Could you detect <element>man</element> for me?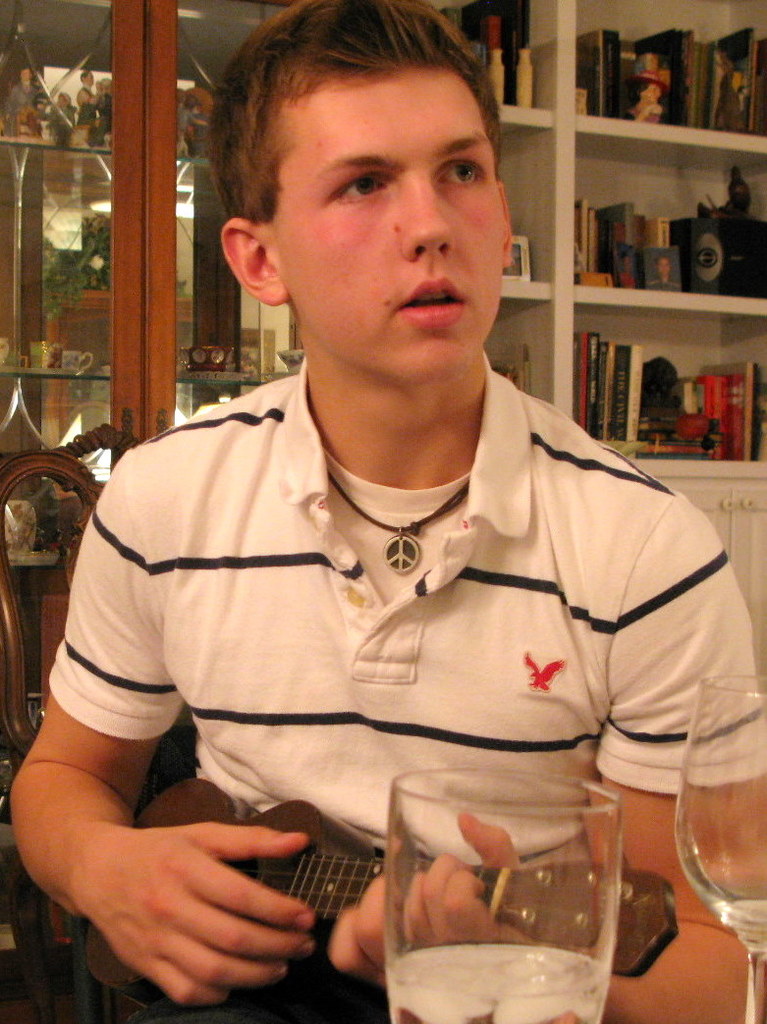
Detection result: [10,11,763,1020].
